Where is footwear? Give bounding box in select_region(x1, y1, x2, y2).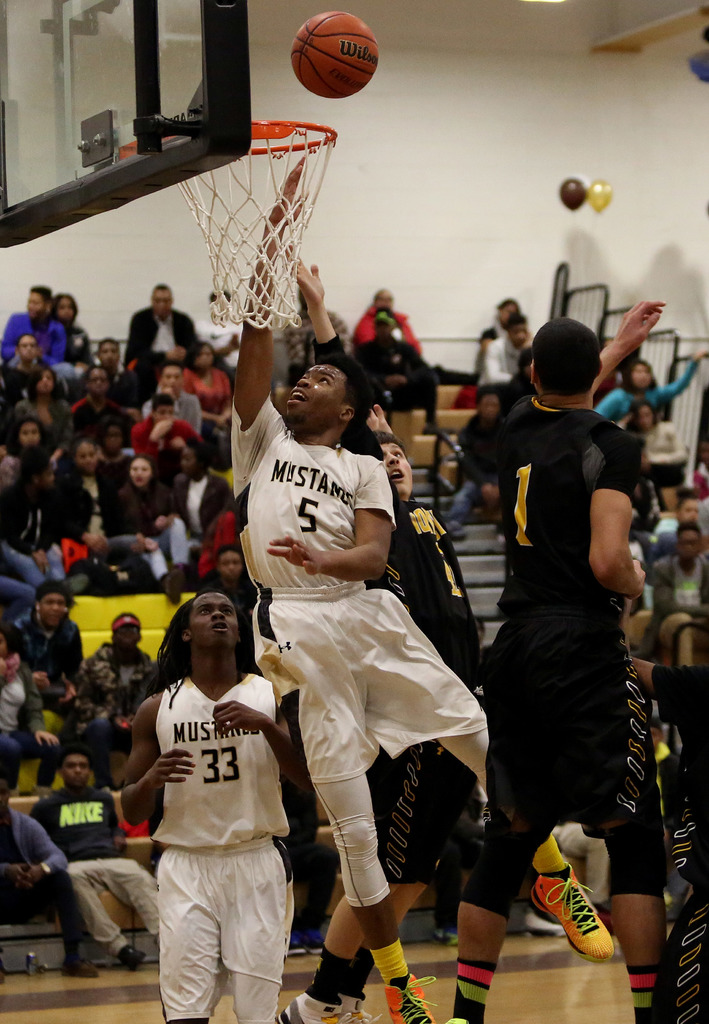
select_region(380, 970, 441, 1023).
